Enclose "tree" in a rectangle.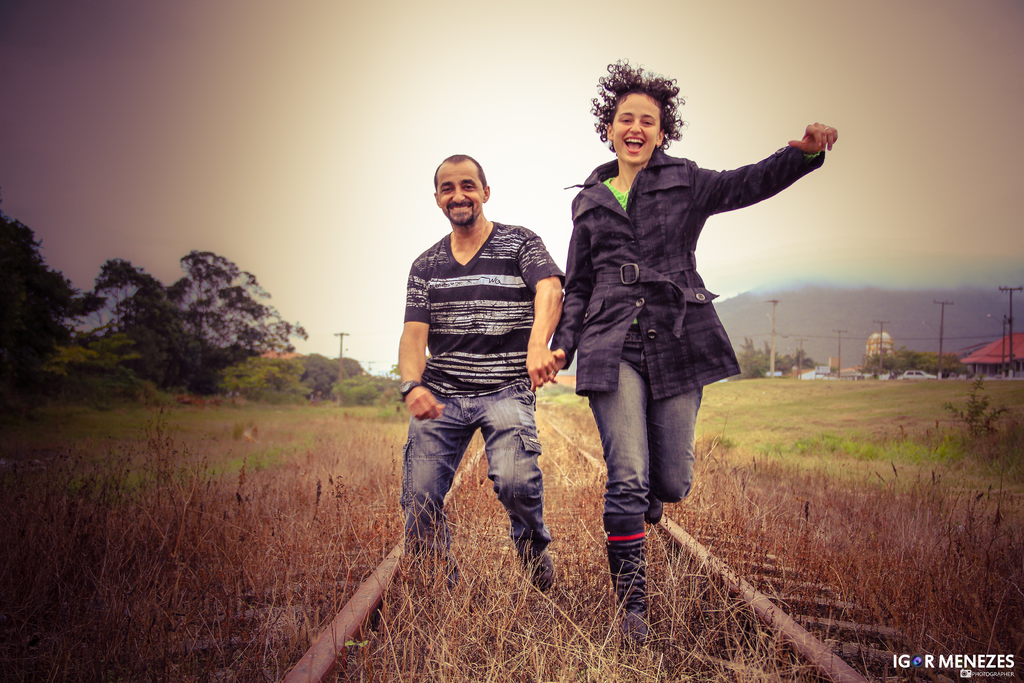
bbox=[92, 253, 250, 393].
